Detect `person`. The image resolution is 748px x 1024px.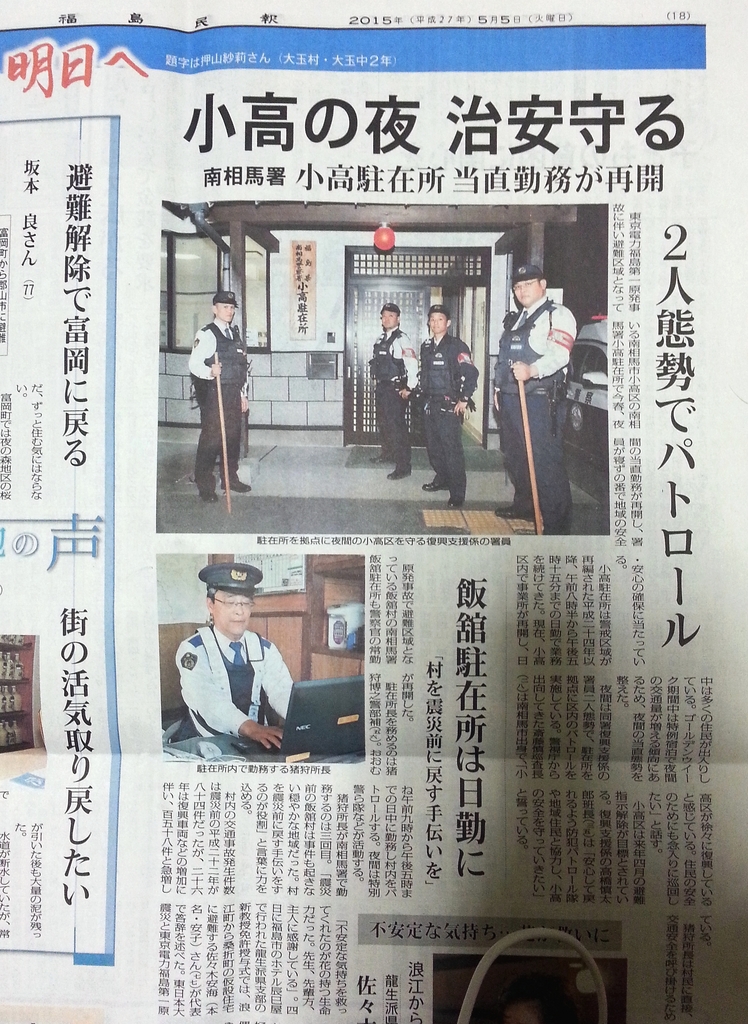
[left=407, top=309, right=472, bottom=505].
